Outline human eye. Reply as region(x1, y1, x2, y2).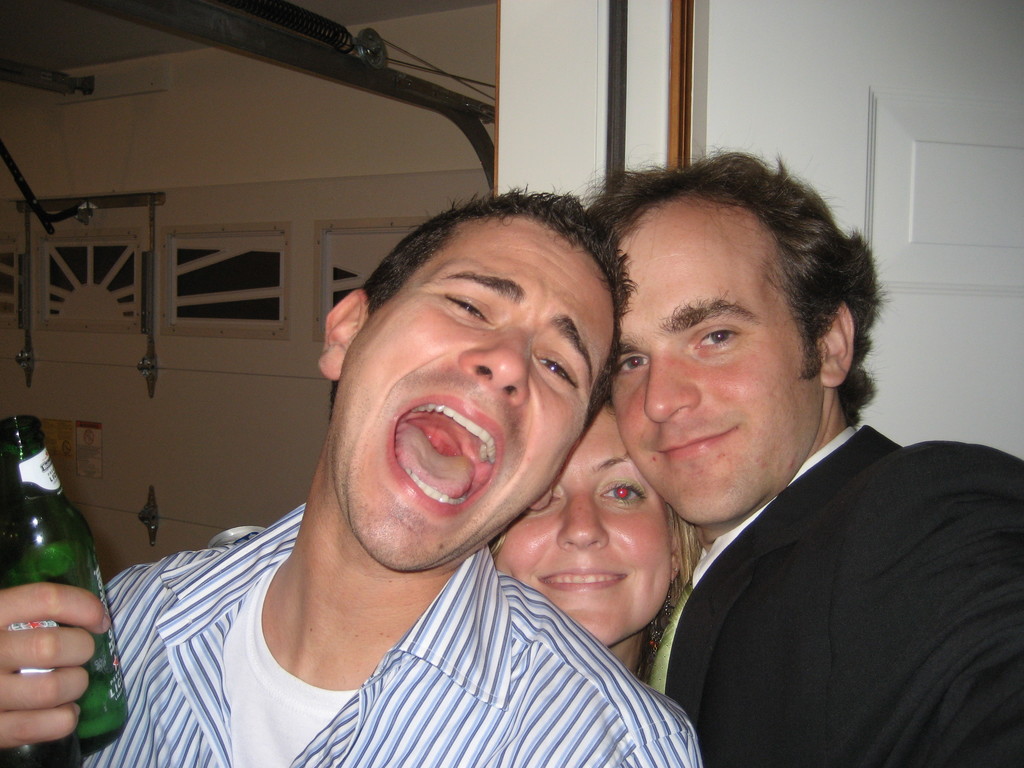
region(534, 350, 583, 388).
